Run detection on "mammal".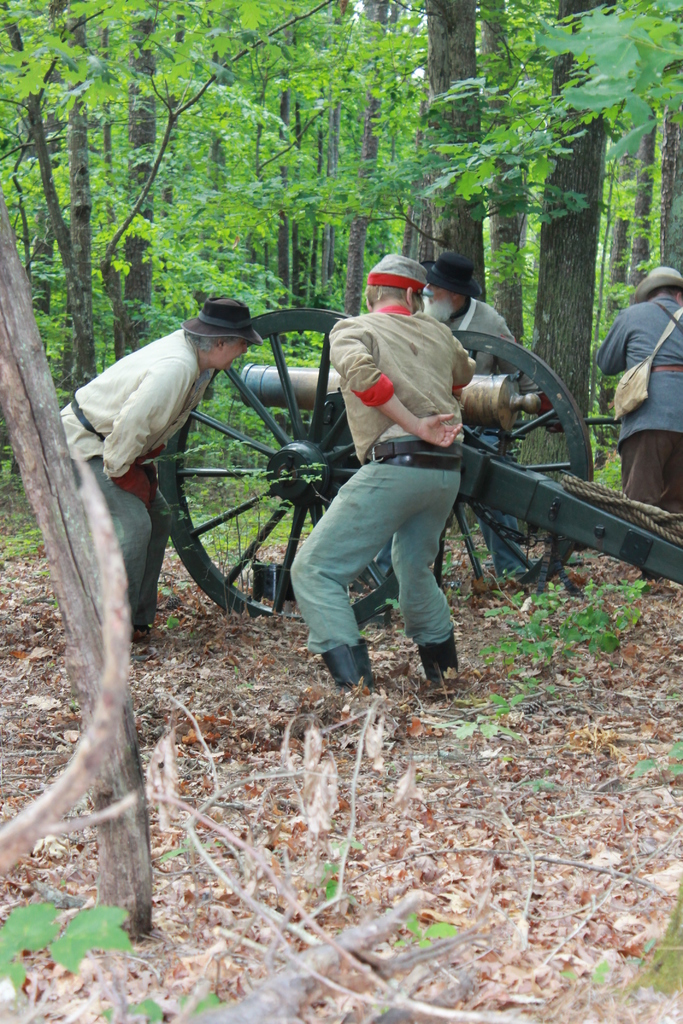
Result: x1=80 y1=276 x2=256 y2=605.
